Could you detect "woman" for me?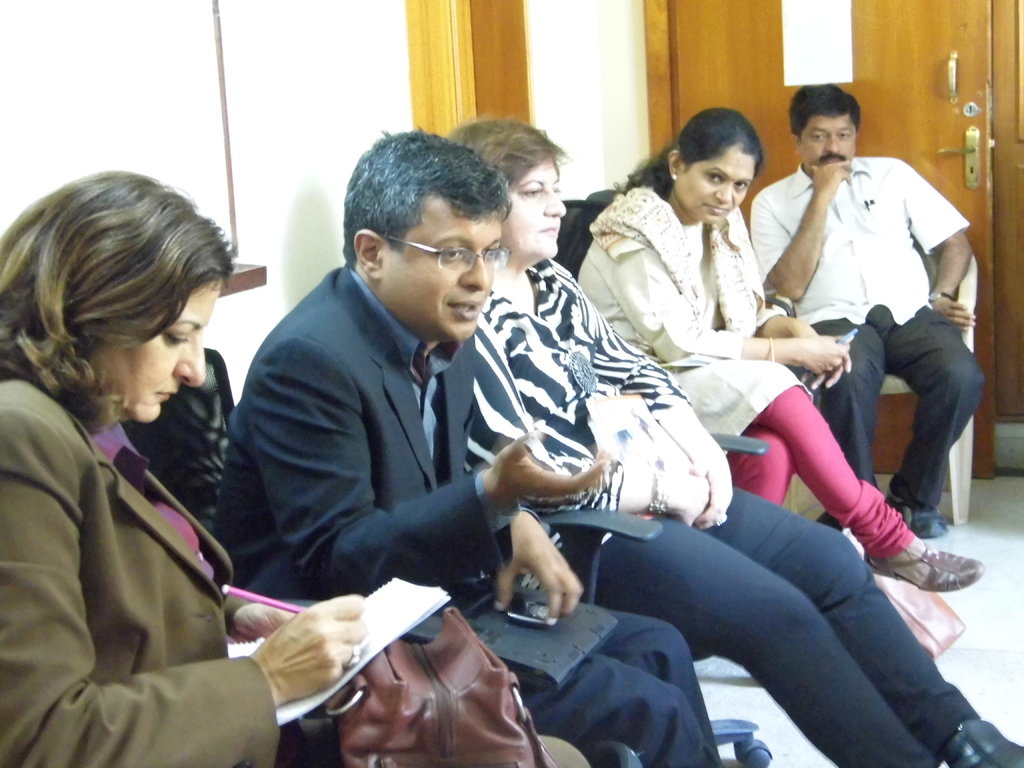
Detection result: (x1=436, y1=109, x2=1023, y2=767).
